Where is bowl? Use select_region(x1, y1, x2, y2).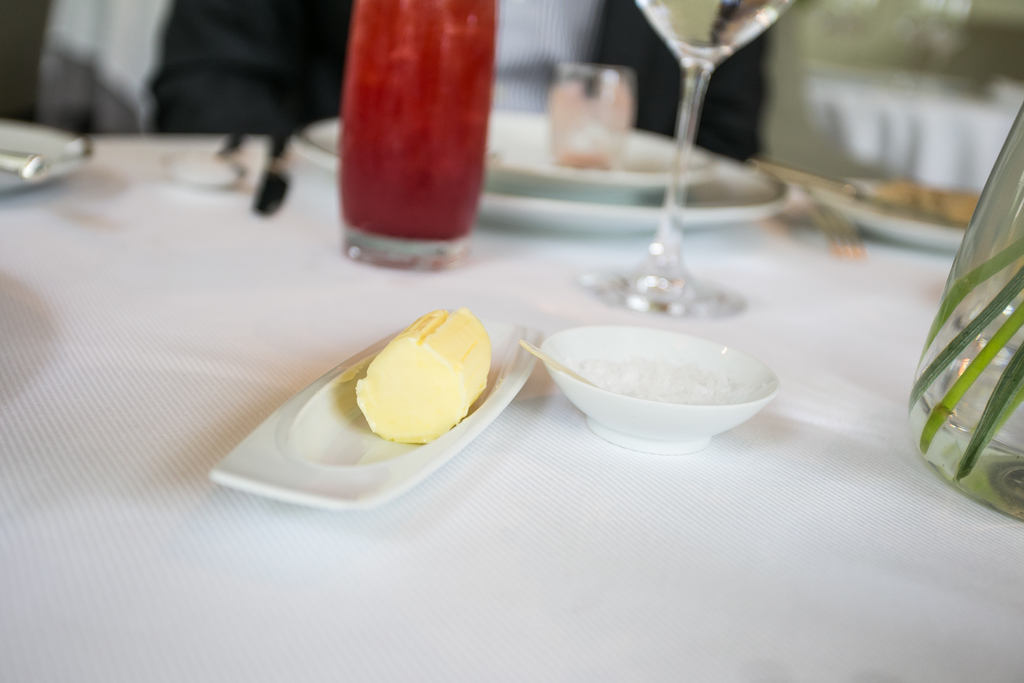
select_region(531, 315, 790, 449).
